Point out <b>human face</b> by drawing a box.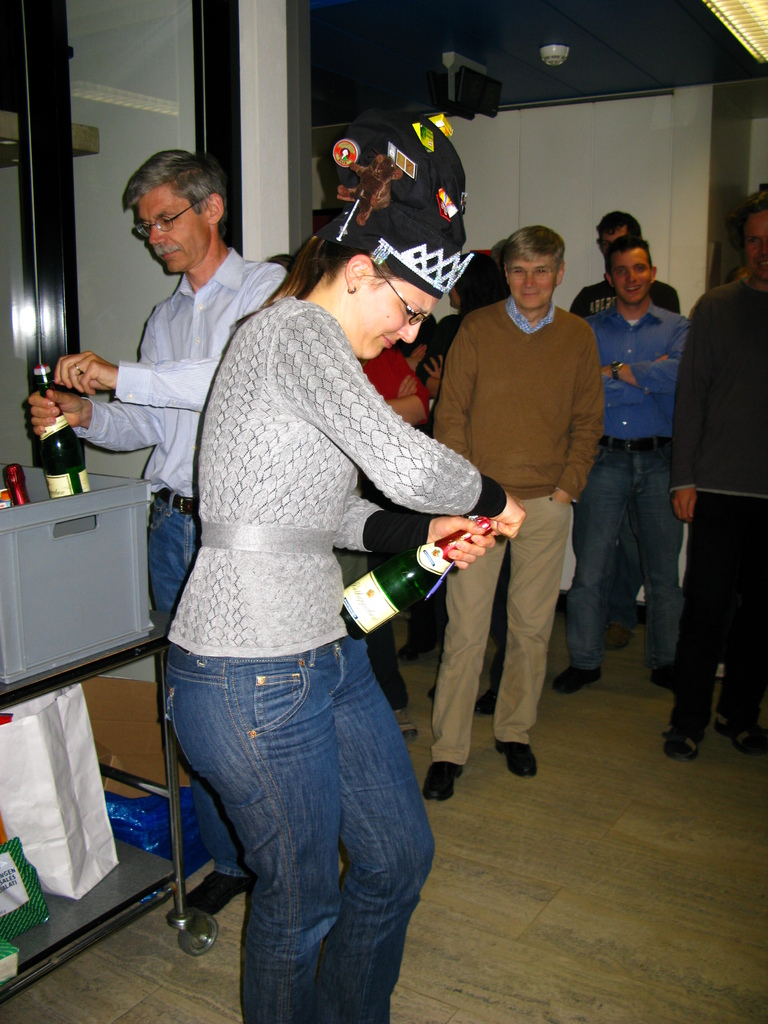
pyautogui.locateOnScreen(741, 211, 767, 280).
